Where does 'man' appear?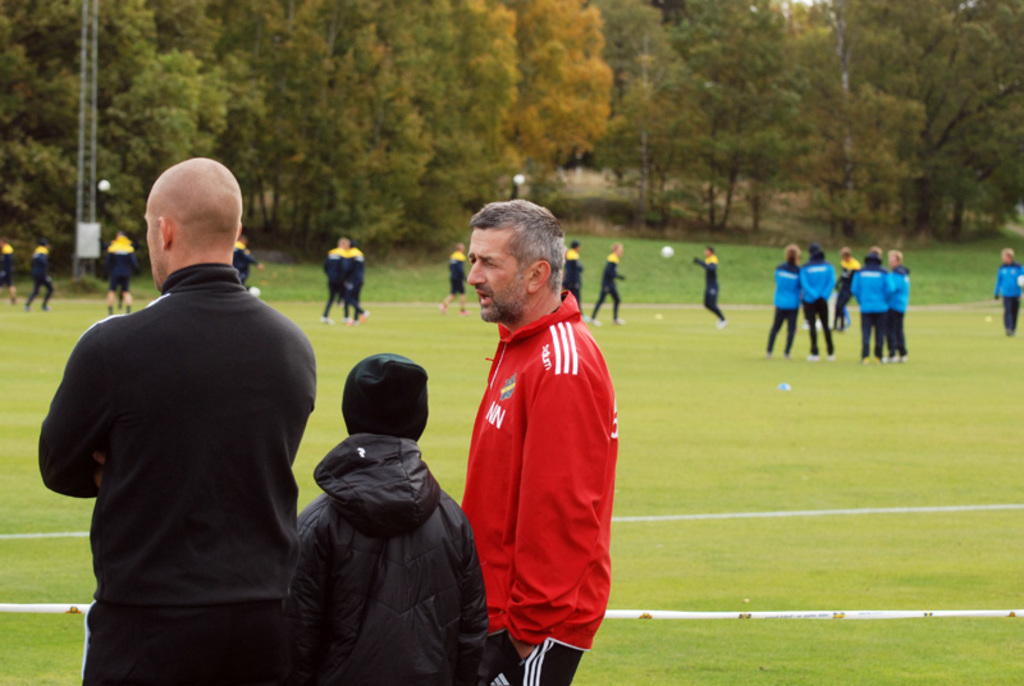
Appears at [24, 241, 55, 310].
